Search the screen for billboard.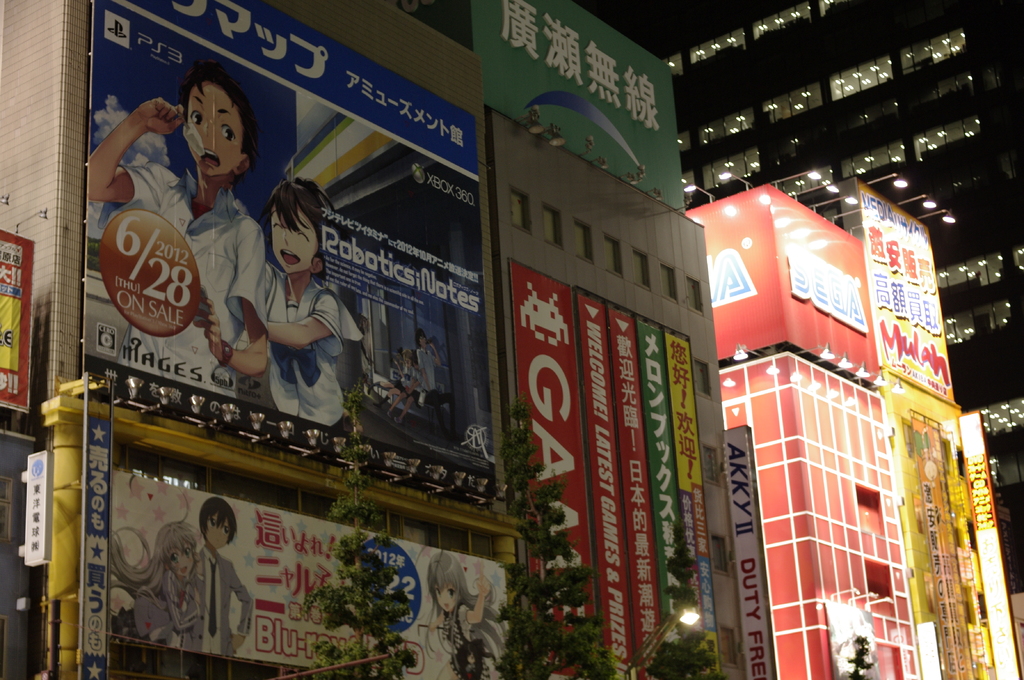
Found at (x1=858, y1=184, x2=956, y2=398).
